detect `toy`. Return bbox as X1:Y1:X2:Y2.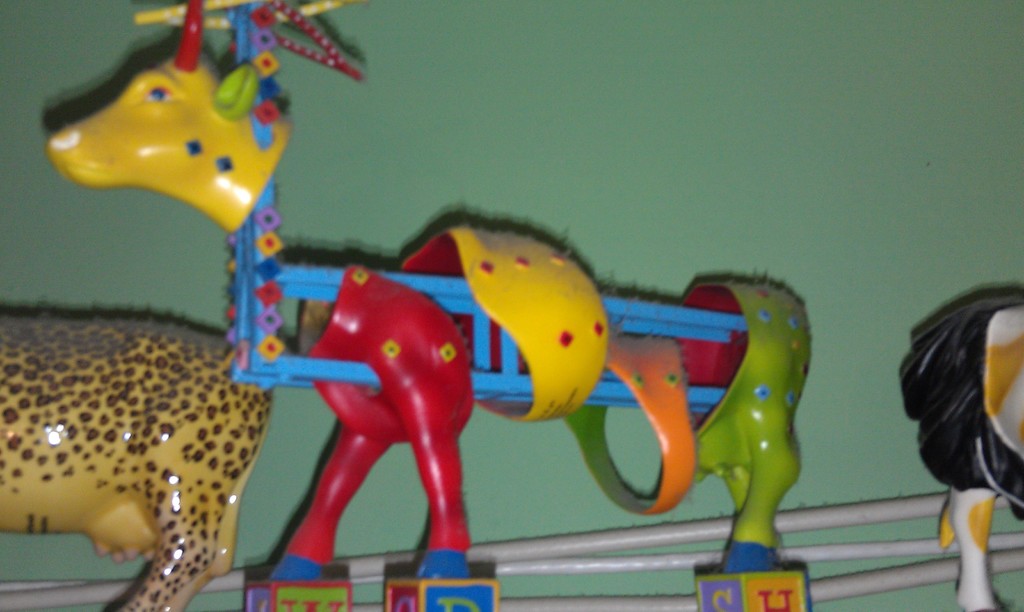
0:306:273:611.
